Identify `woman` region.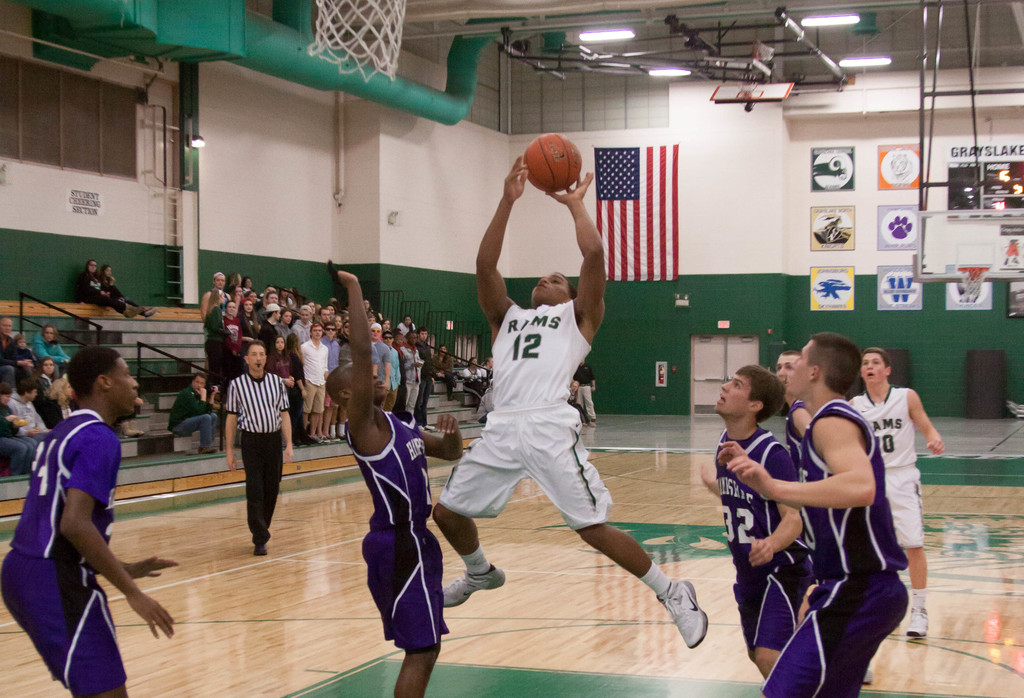
Region: BBox(378, 314, 392, 332).
